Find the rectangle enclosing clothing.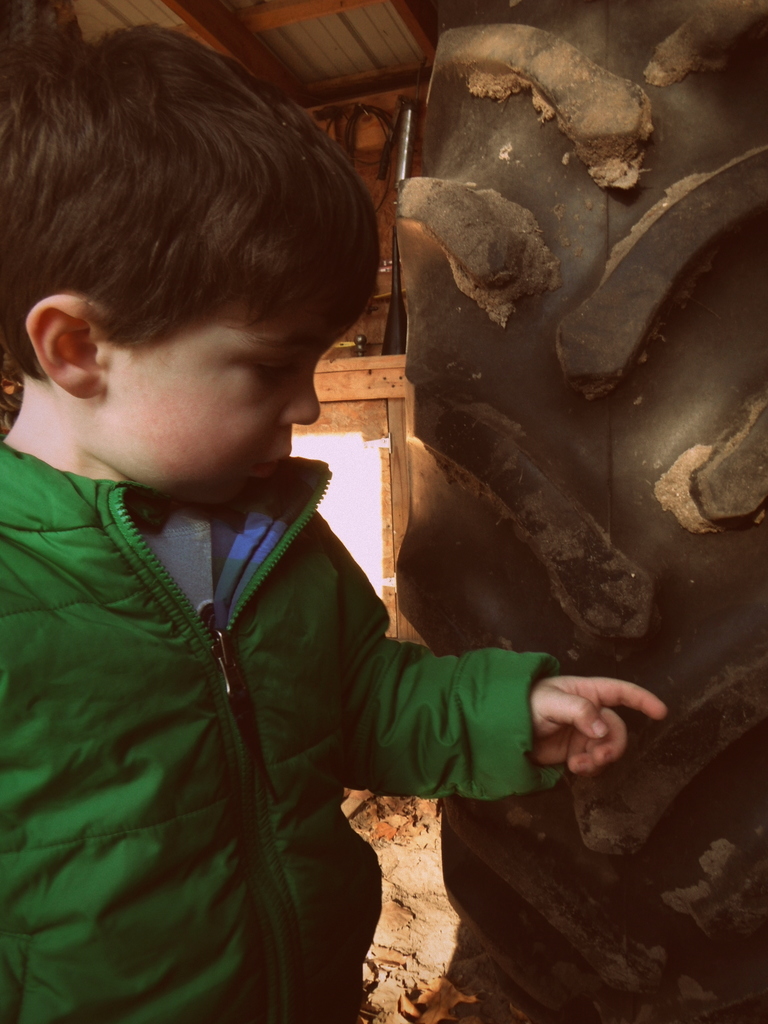
x1=5 y1=362 x2=483 y2=1011.
